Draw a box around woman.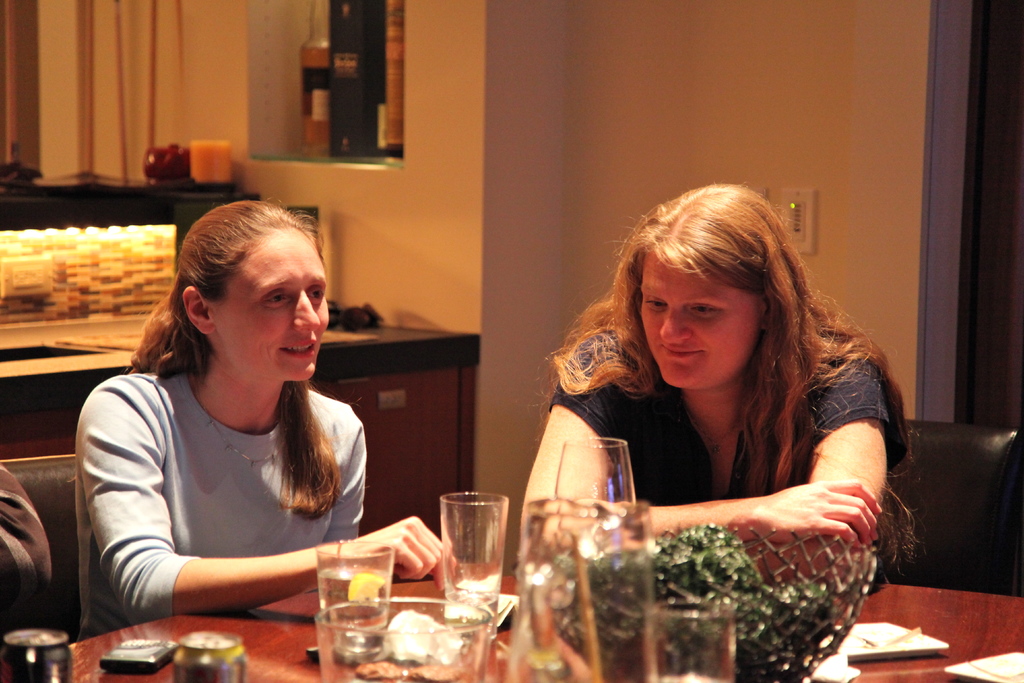
box(517, 183, 911, 595).
